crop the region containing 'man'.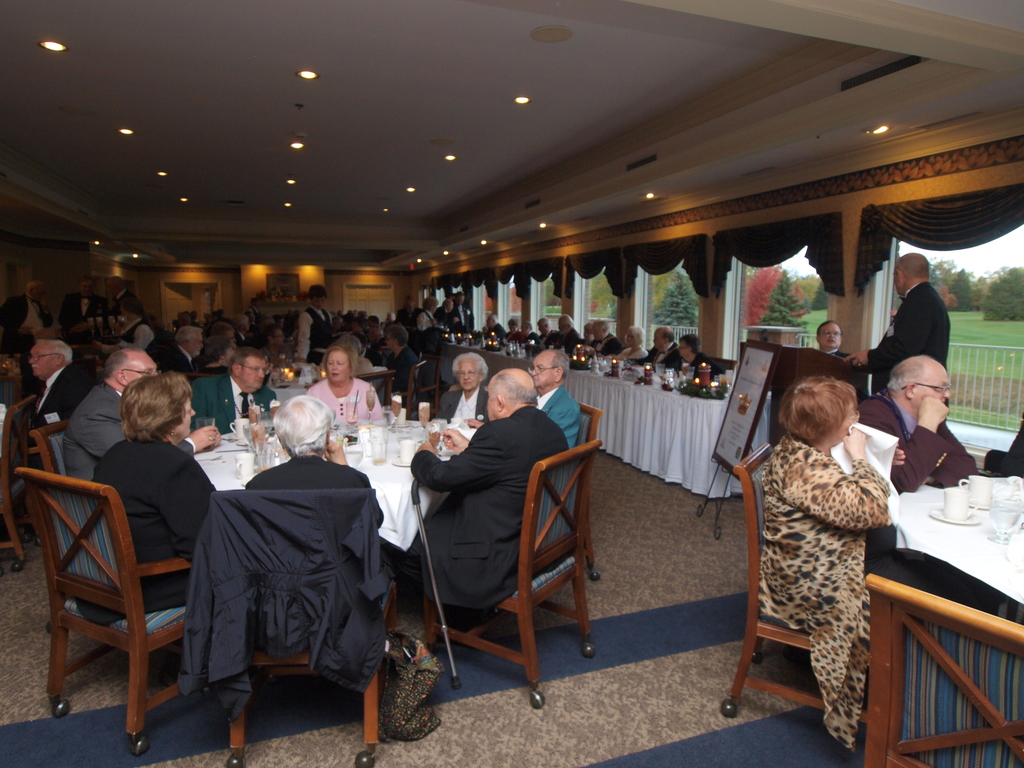
Crop region: [left=644, top=326, right=673, bottom=363].
